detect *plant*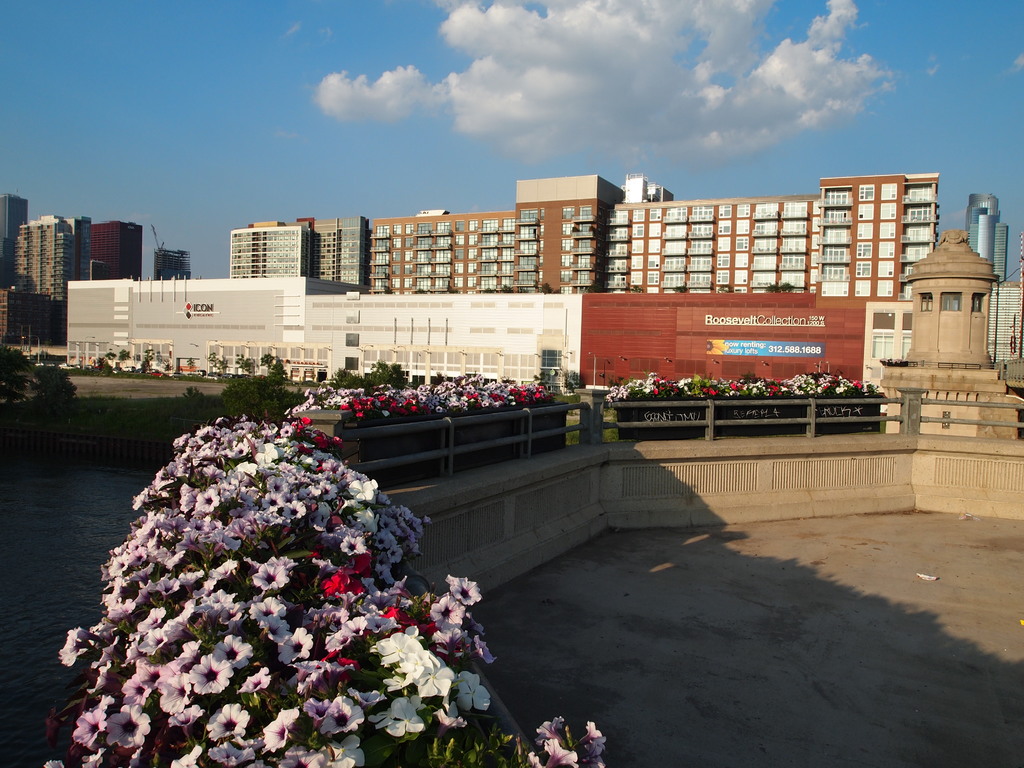
{"left": 31, "top": 359, "right": 78, "bottom": 410}
